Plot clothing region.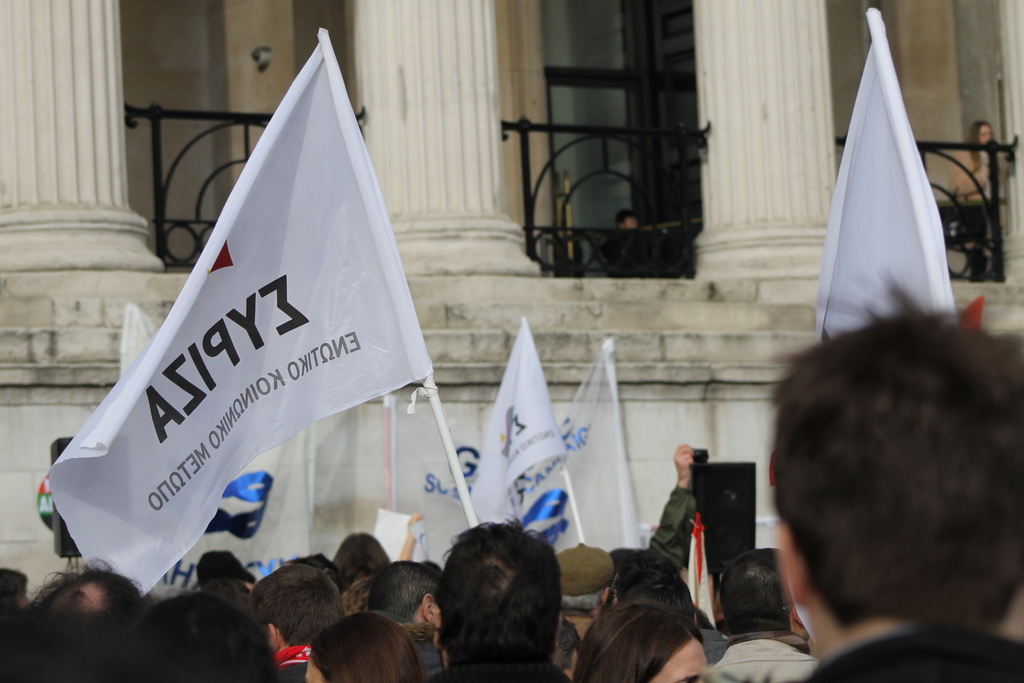
Plotted at [left=801, top=627, right=1023, bottom=682].
